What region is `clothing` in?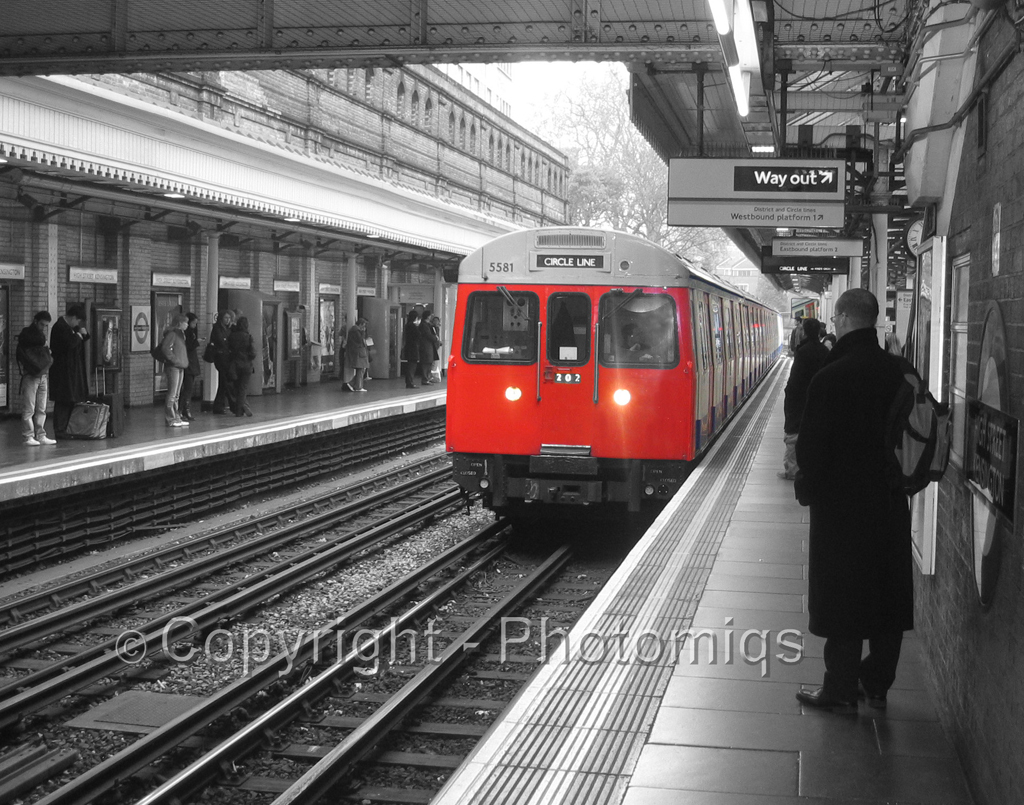
{"left": 230, "top": 357, "right": 251, "bottom": 412}.
